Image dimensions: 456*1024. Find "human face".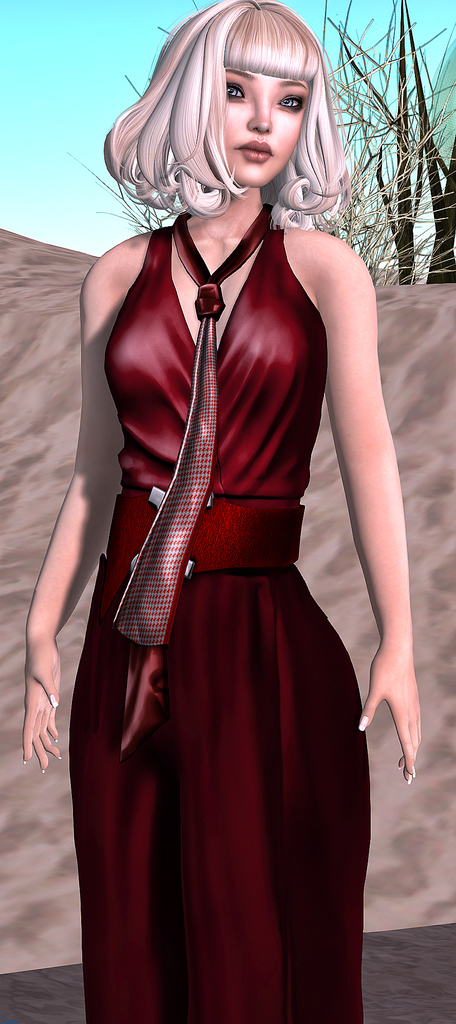
l=212, t=63, r=303, b=190.
